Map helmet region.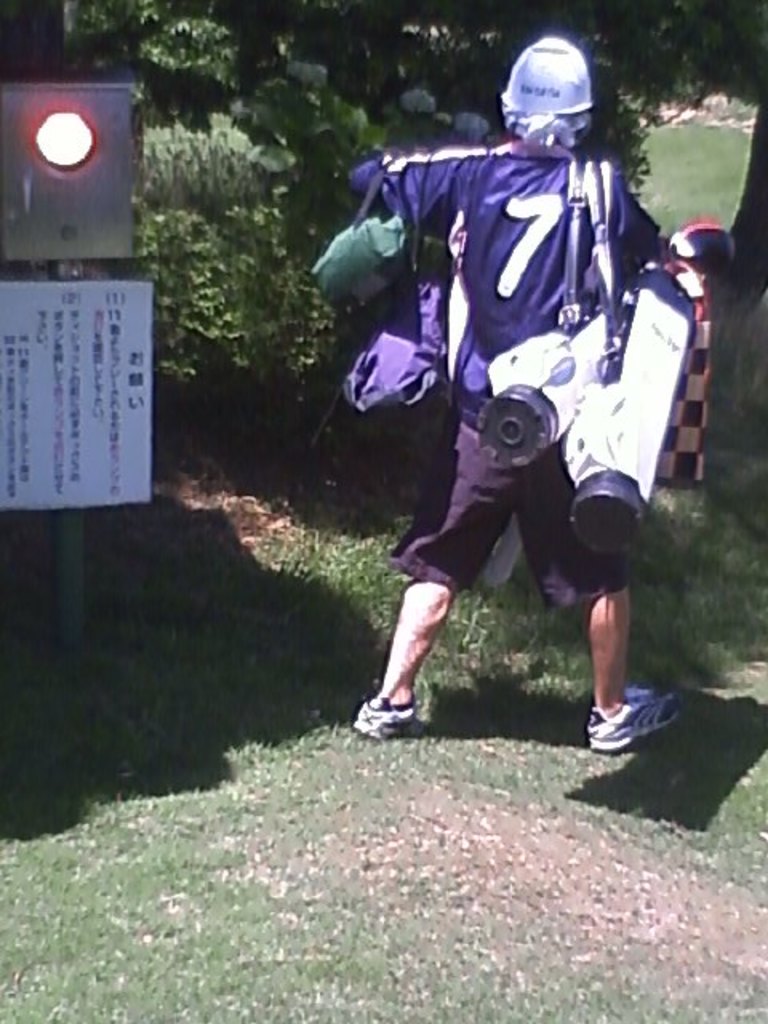
Mapped to left=494, top=30, right=602, bottom=141.
